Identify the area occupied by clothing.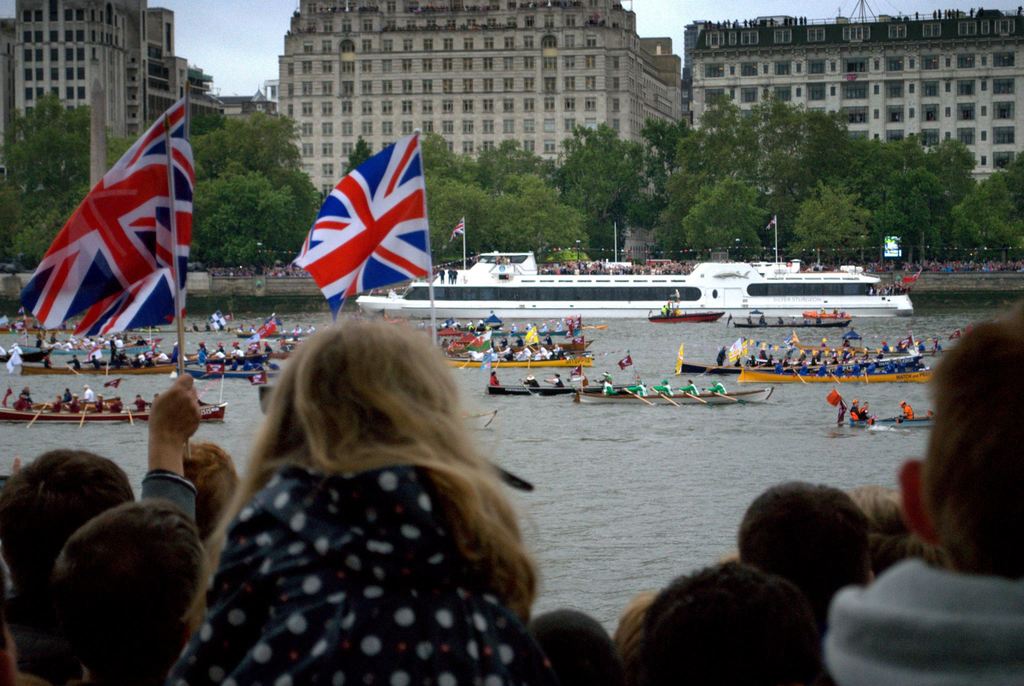
Area: [760, 318, 766, 323].
